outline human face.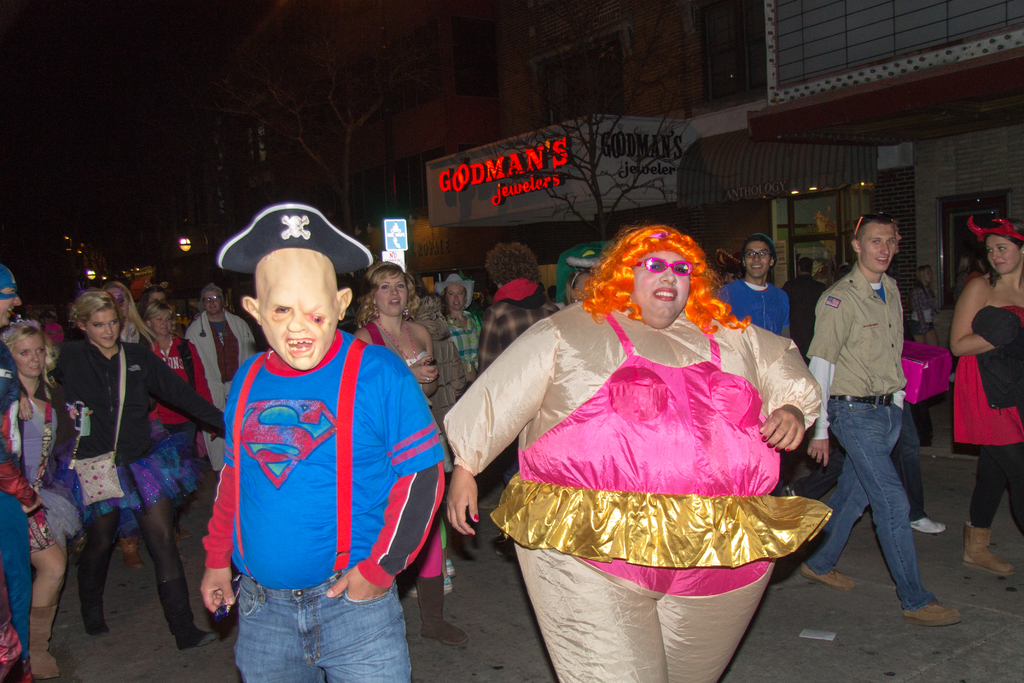
Outline: left=986, top=234, right=1022, bottom=278.
